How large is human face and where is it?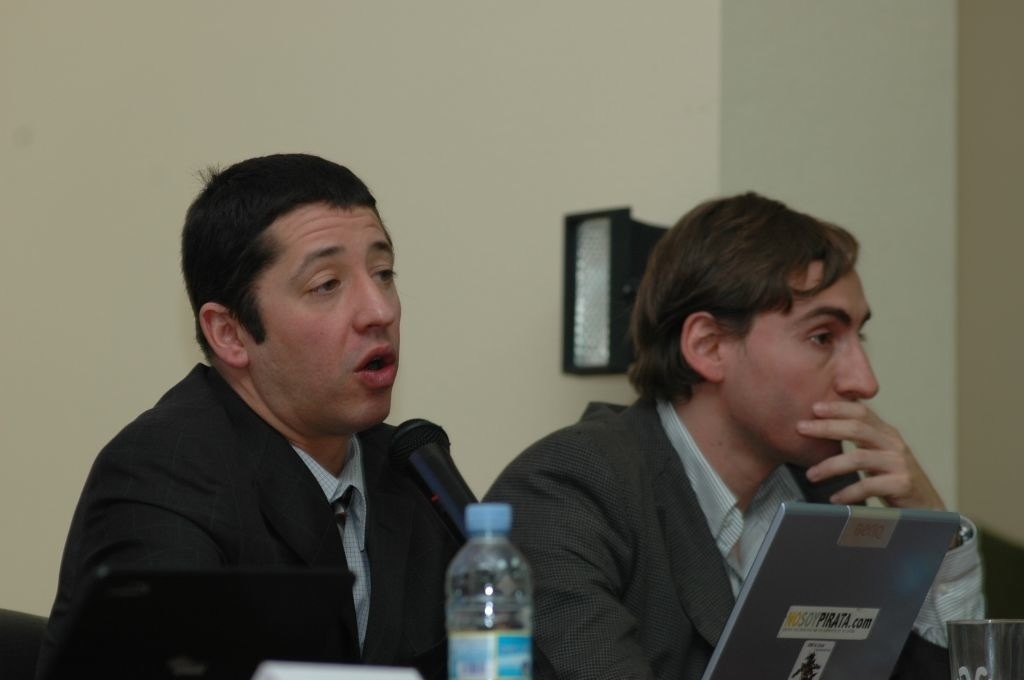
Bounding box: 727 260 882 464.
